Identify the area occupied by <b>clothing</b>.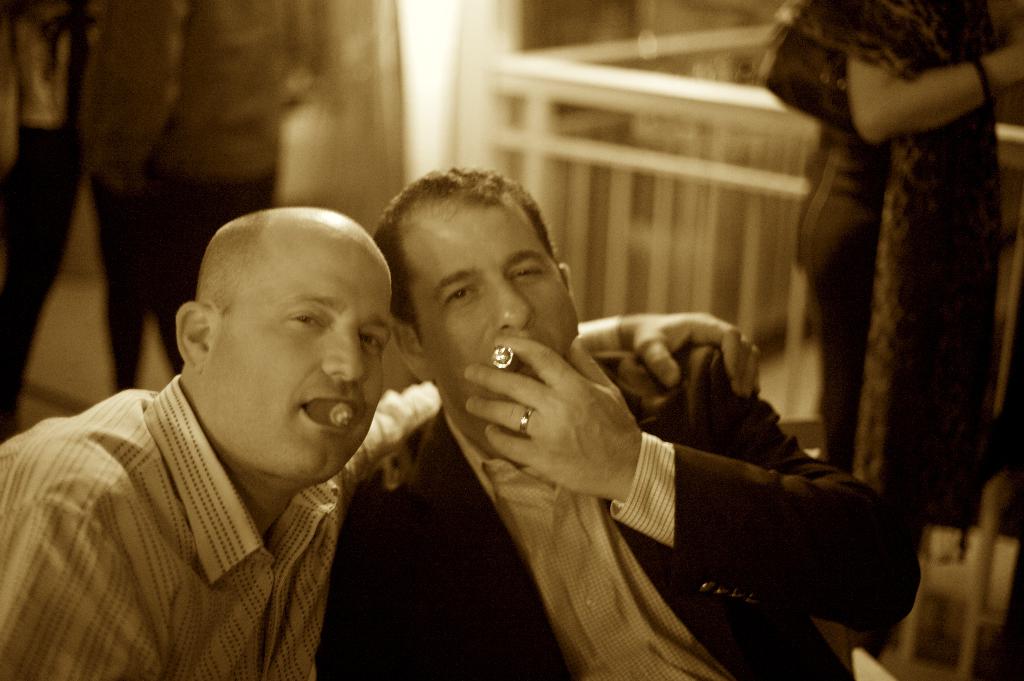
Area: l=755, t=0, r=1007, b=539.
